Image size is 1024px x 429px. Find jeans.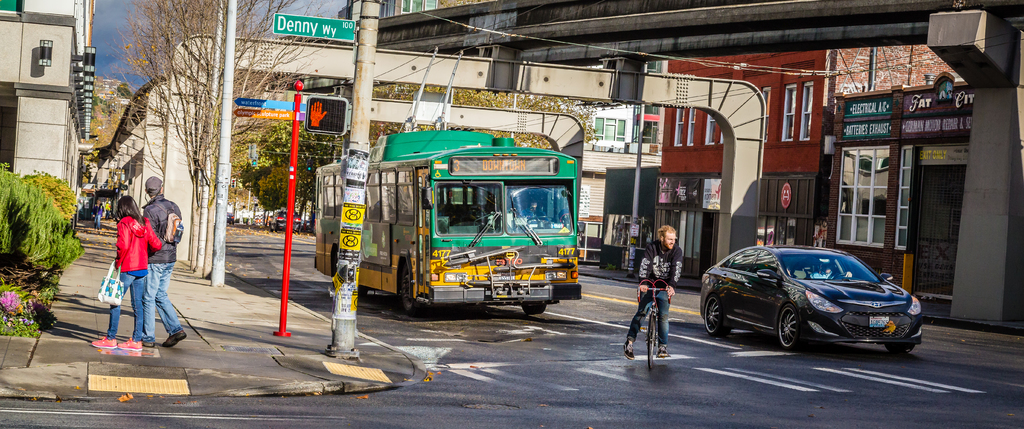
BBox(144, 259, 177, 325).
